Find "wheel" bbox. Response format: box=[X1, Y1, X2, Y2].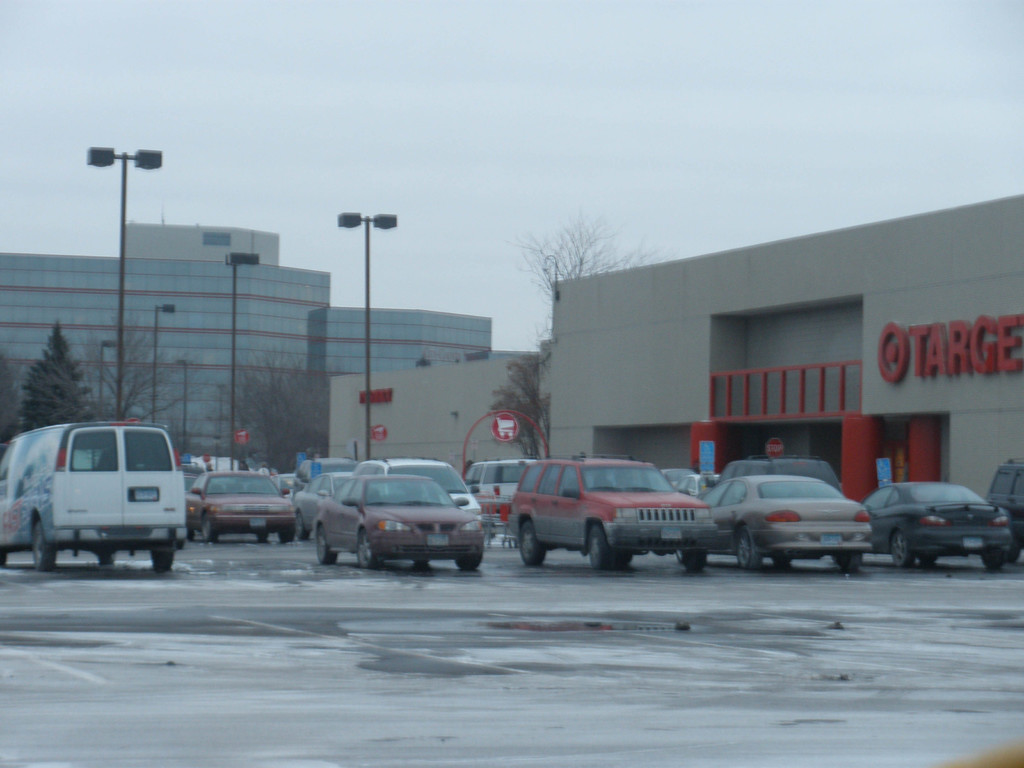
box=[31, 521, 57, 572].
